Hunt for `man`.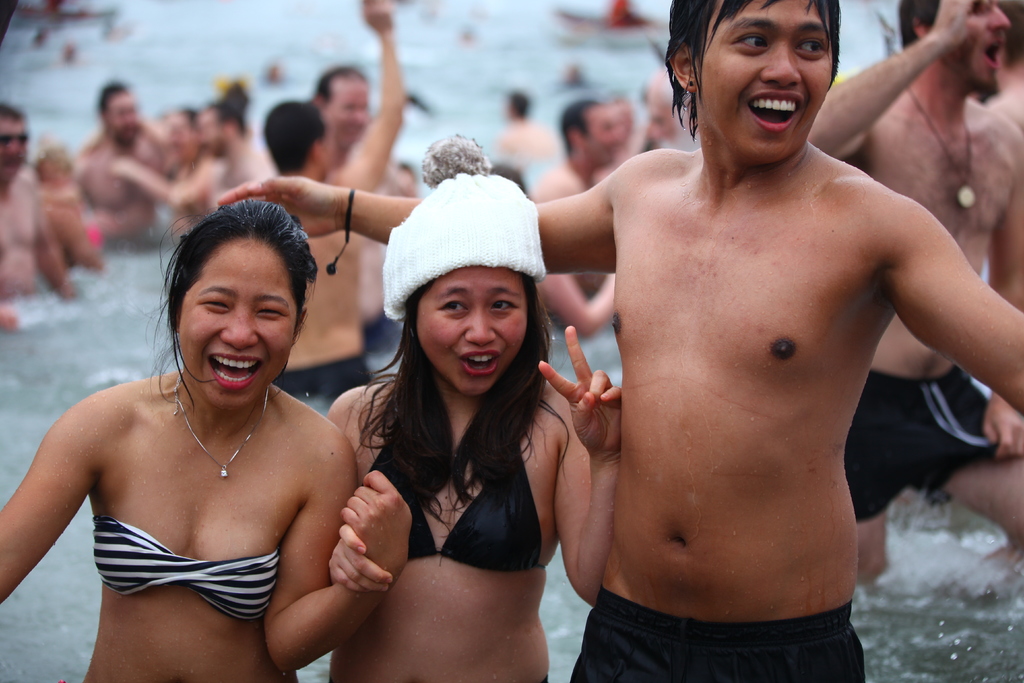
Hunted down at bbox=(282, 0, 411, 410).
